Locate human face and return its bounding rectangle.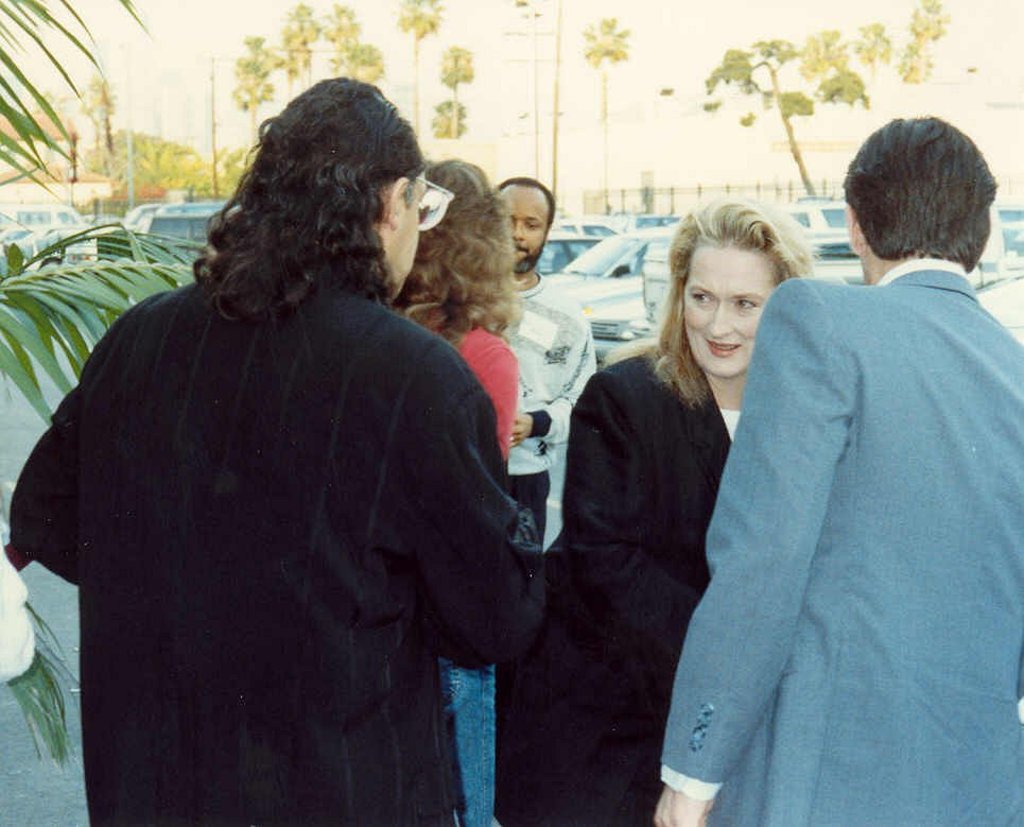
BBox(684, 248, 771, 380).
